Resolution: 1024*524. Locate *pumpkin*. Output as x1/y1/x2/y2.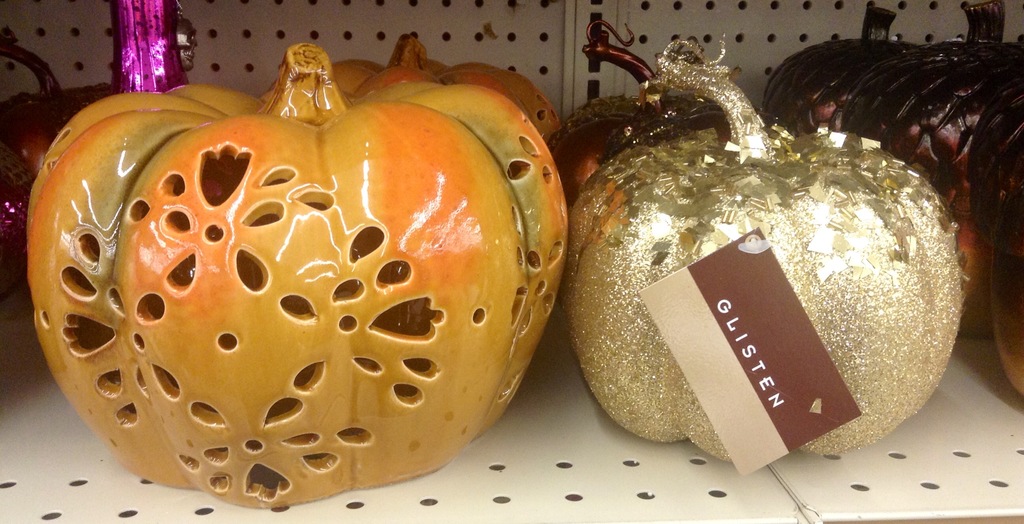
838/0/1014/200.
